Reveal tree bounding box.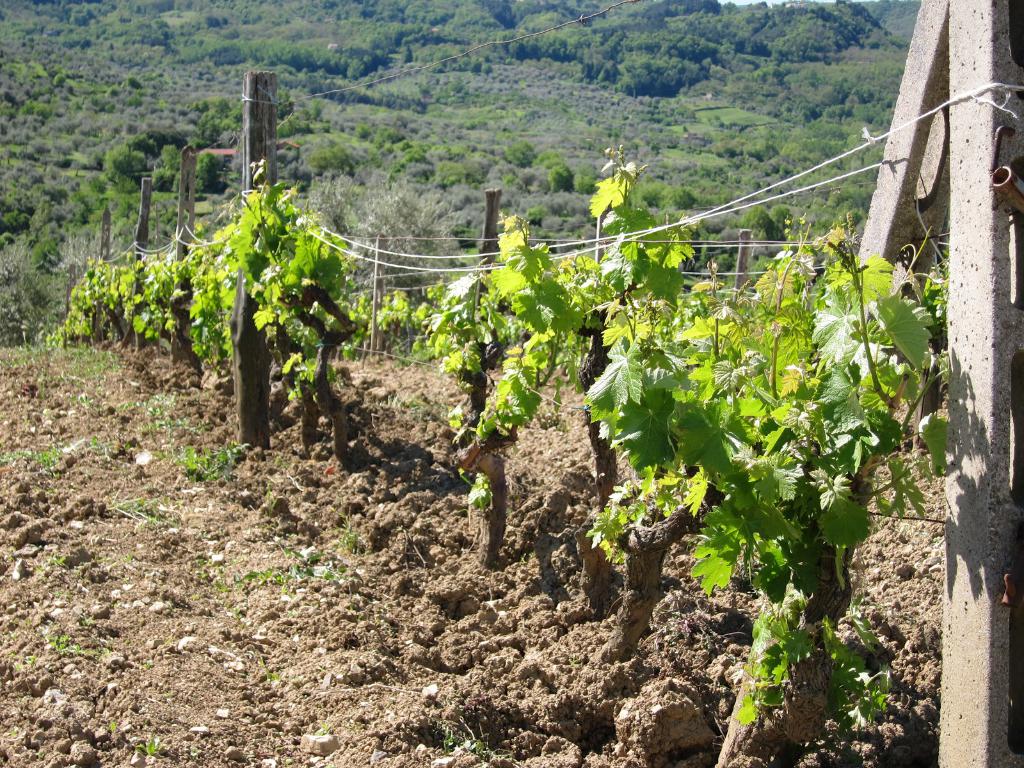
Revealed: 387, 141, 444, 193.
